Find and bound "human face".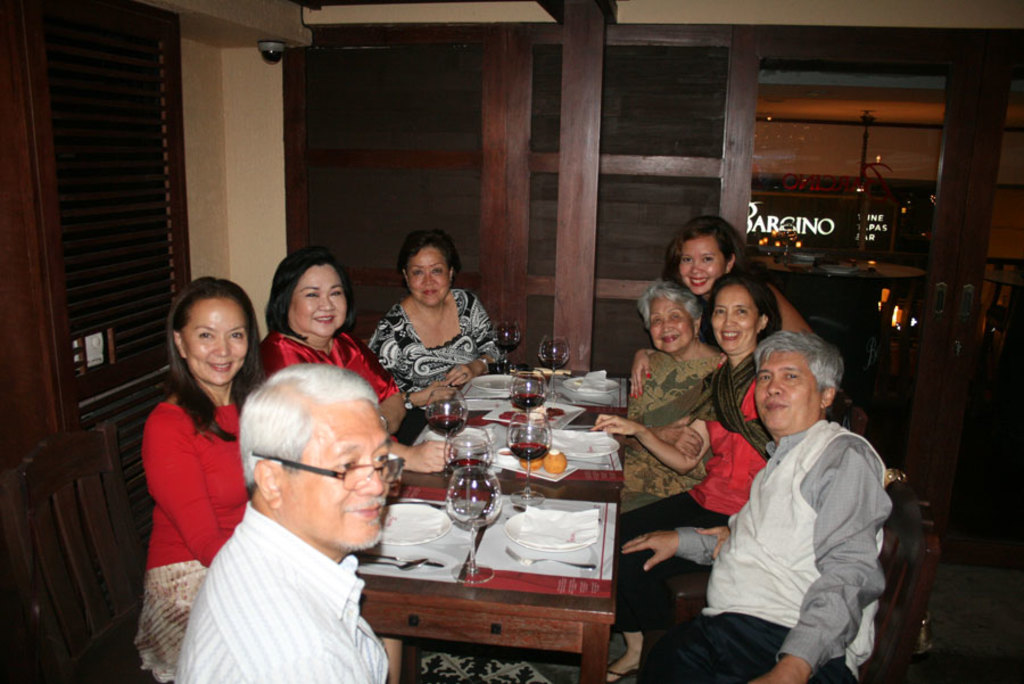
Bound: crop(678, 234, 726, 296).
